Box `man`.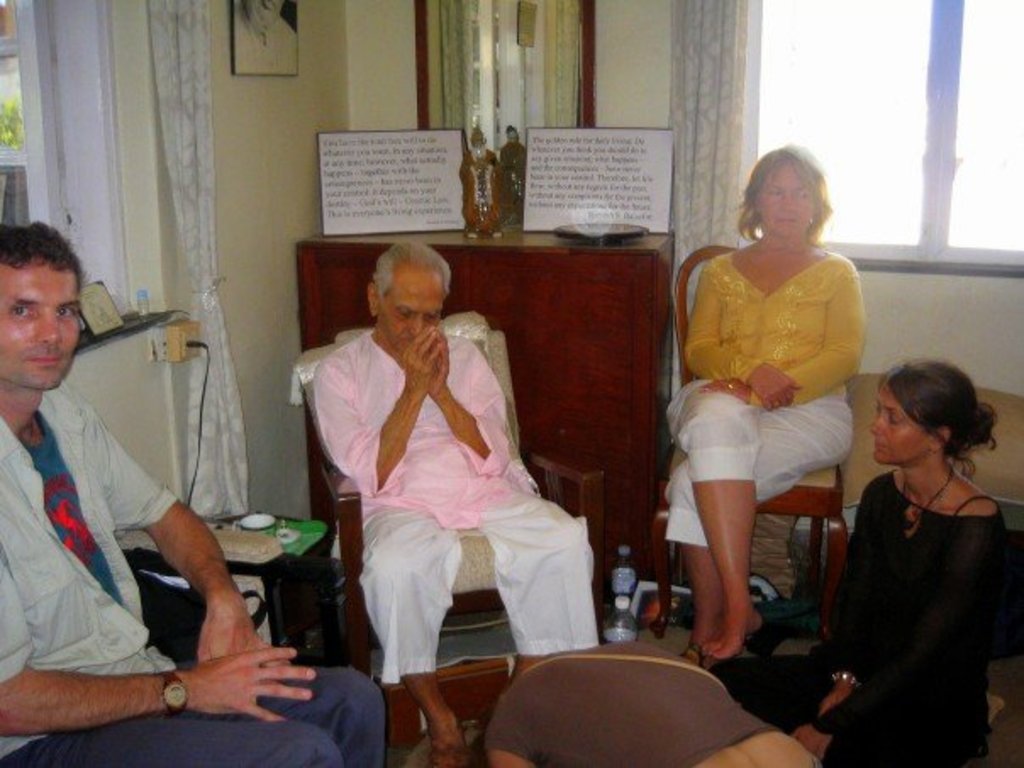
309/236/607/766.
